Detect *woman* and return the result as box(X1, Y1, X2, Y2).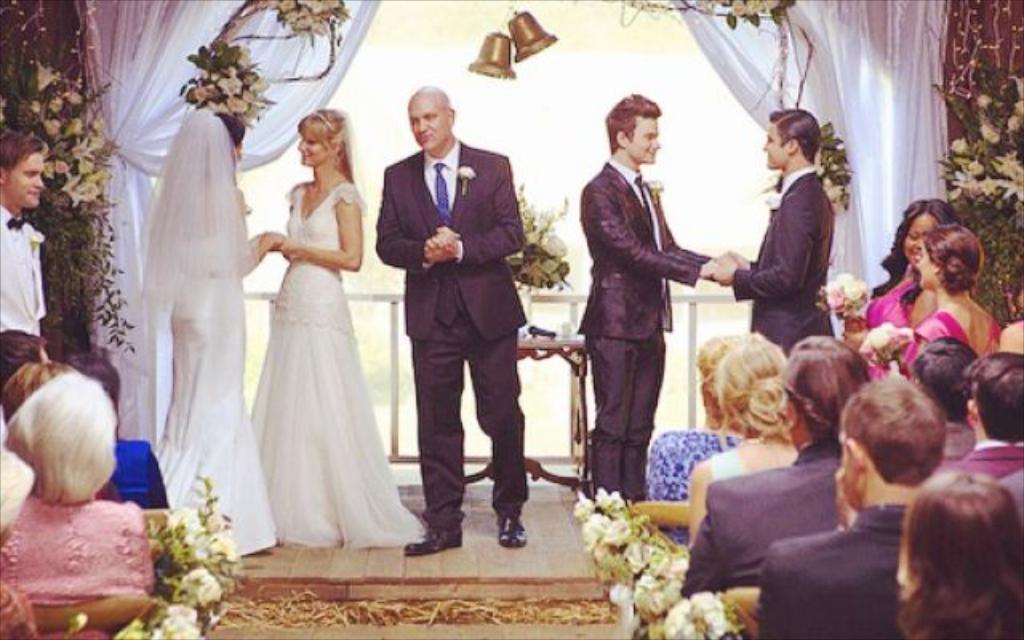
box(235, 107, 395, 573).
